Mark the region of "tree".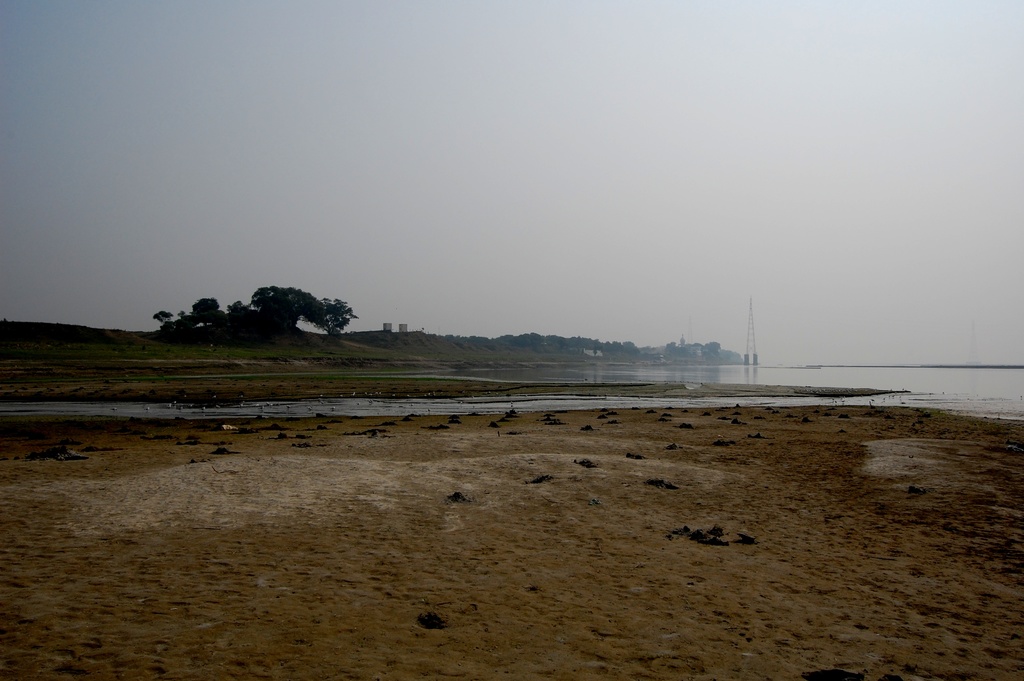
Region: region(226, 300, 248, 311).
